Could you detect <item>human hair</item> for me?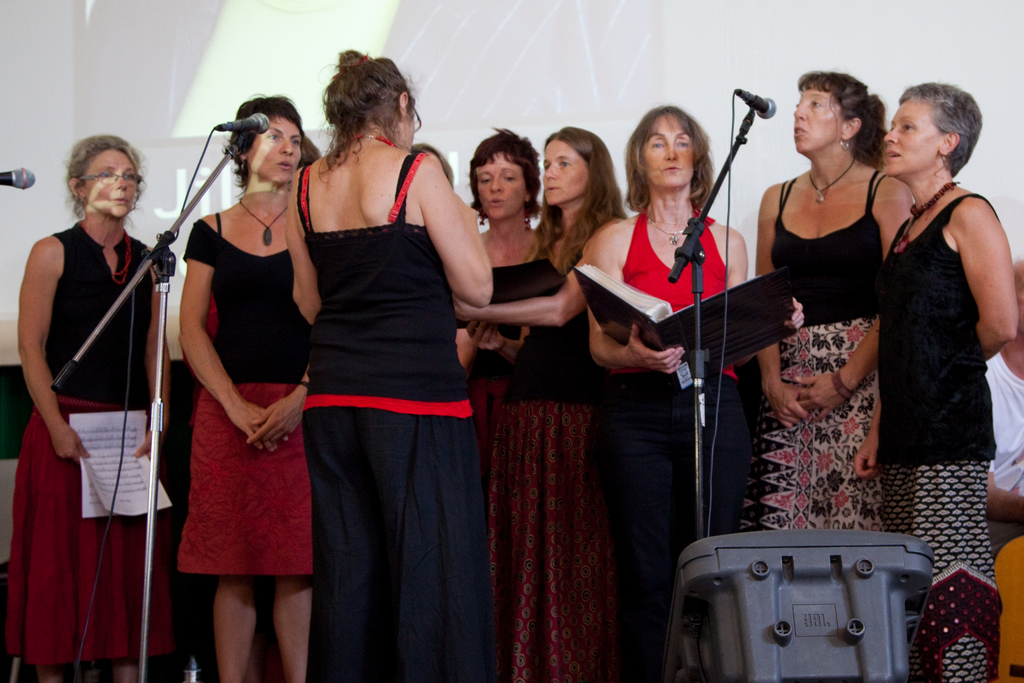
Detection result: locate(898, 79, 986, 176).
